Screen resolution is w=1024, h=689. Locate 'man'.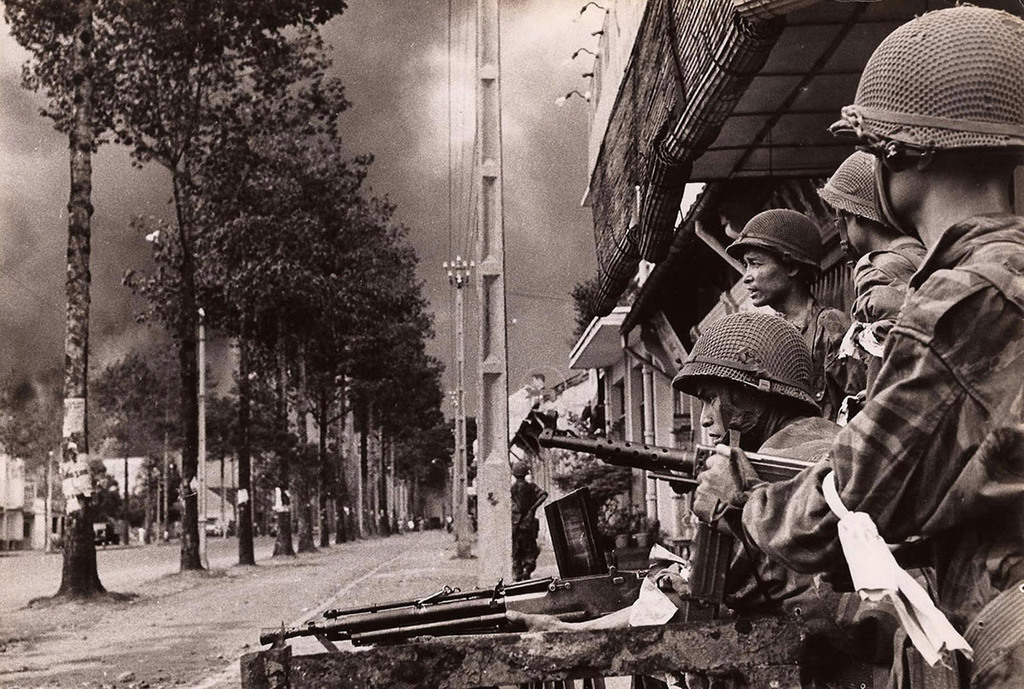
<bbox>510, 463, 547, 580</bbox>.
